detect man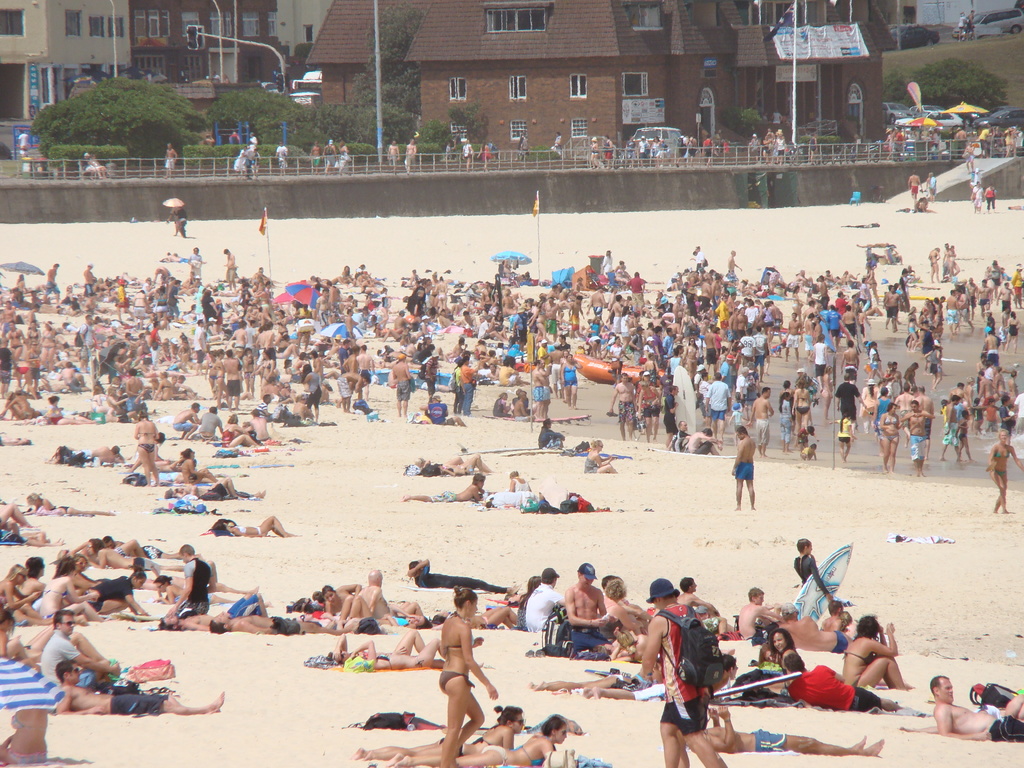
{"left": 82, "top": 151, "right": 97, "bottom": 182}
